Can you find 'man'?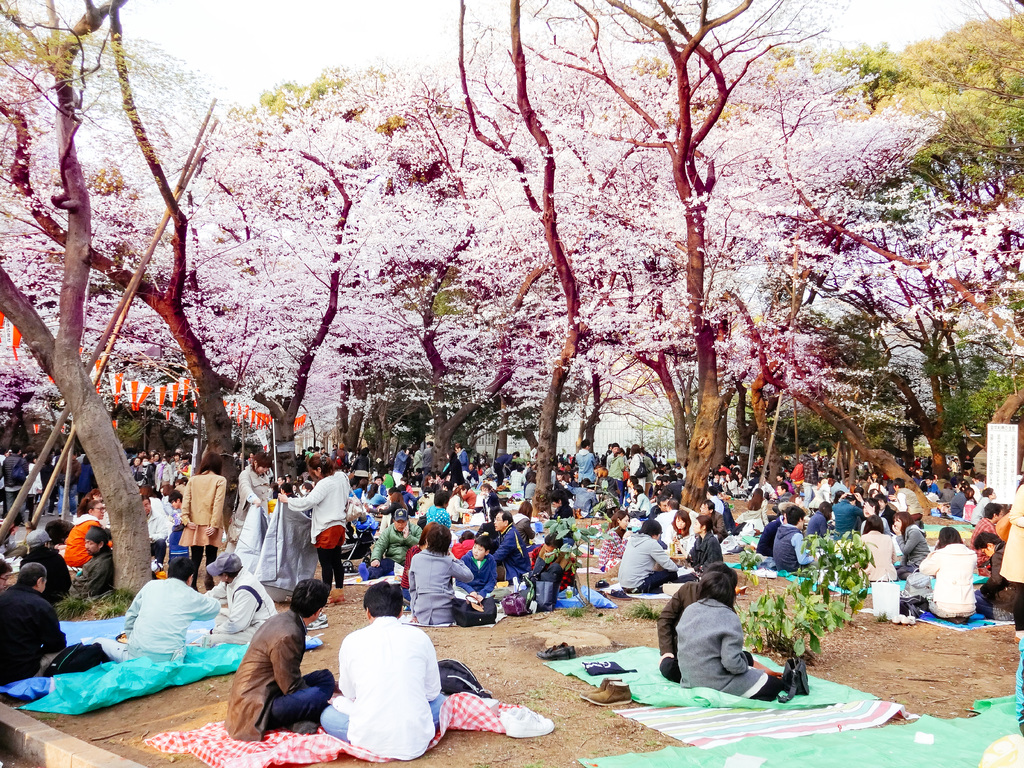
Yes, bounding box: (0, 445, 29, 529).
